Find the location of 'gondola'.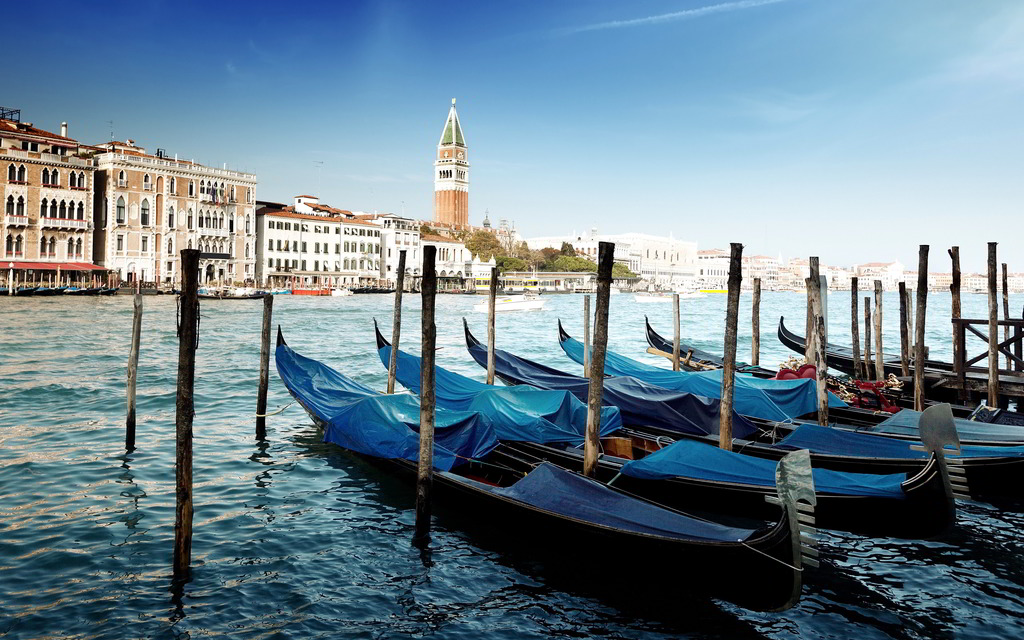
Location: (x1=372, y1=311, x2=996, y2=567).
